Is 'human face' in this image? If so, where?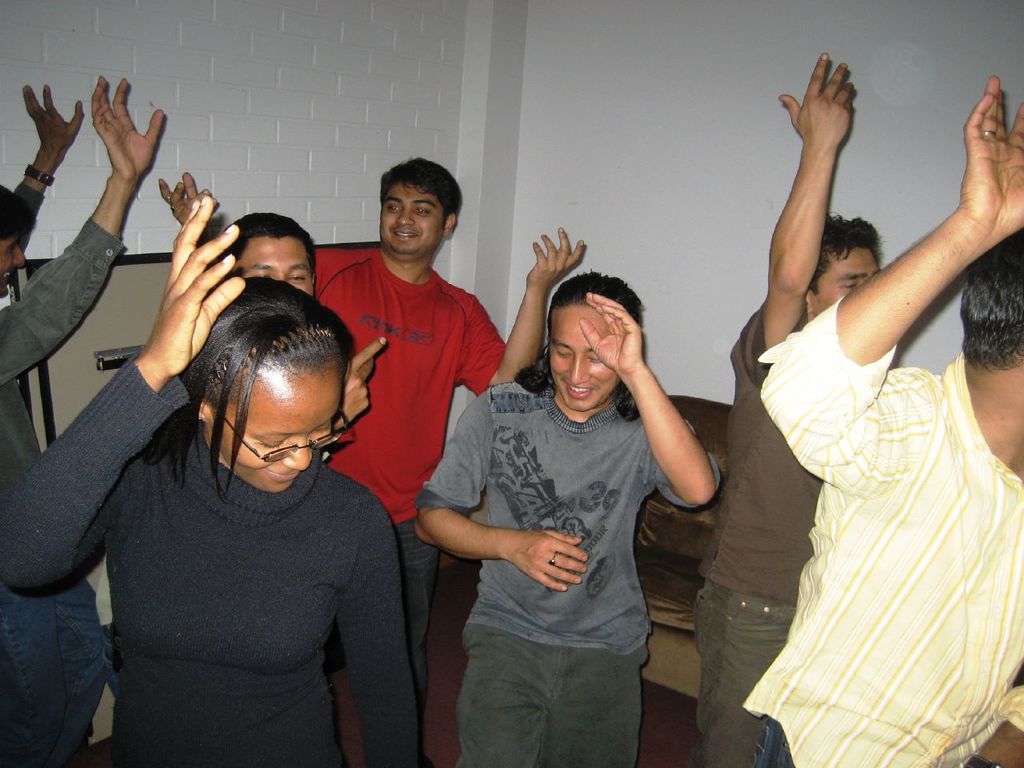
Yes, at 381,181,445,258.
